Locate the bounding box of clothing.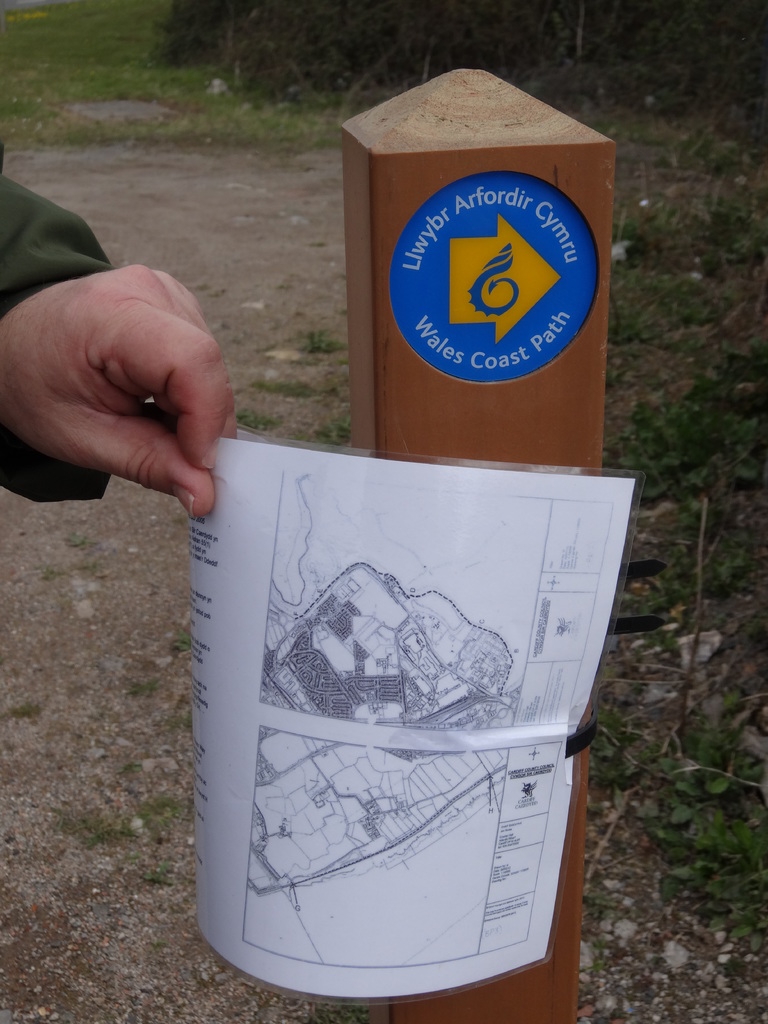
Bounding box: (x1=1, y1=132, x2=122, y2=502).
